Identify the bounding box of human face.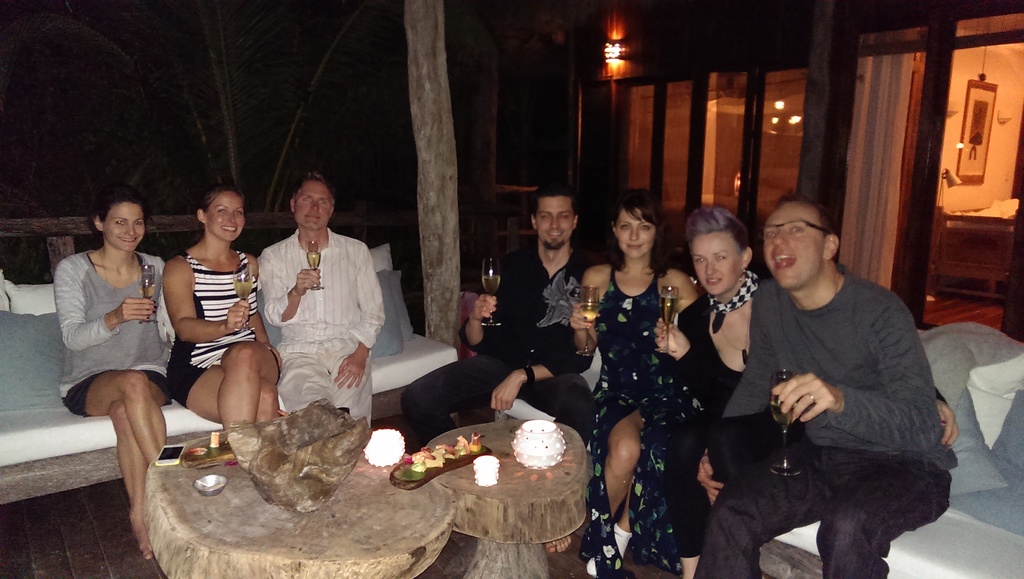
<bbox>614, 206, 655, 259</bbox>.
